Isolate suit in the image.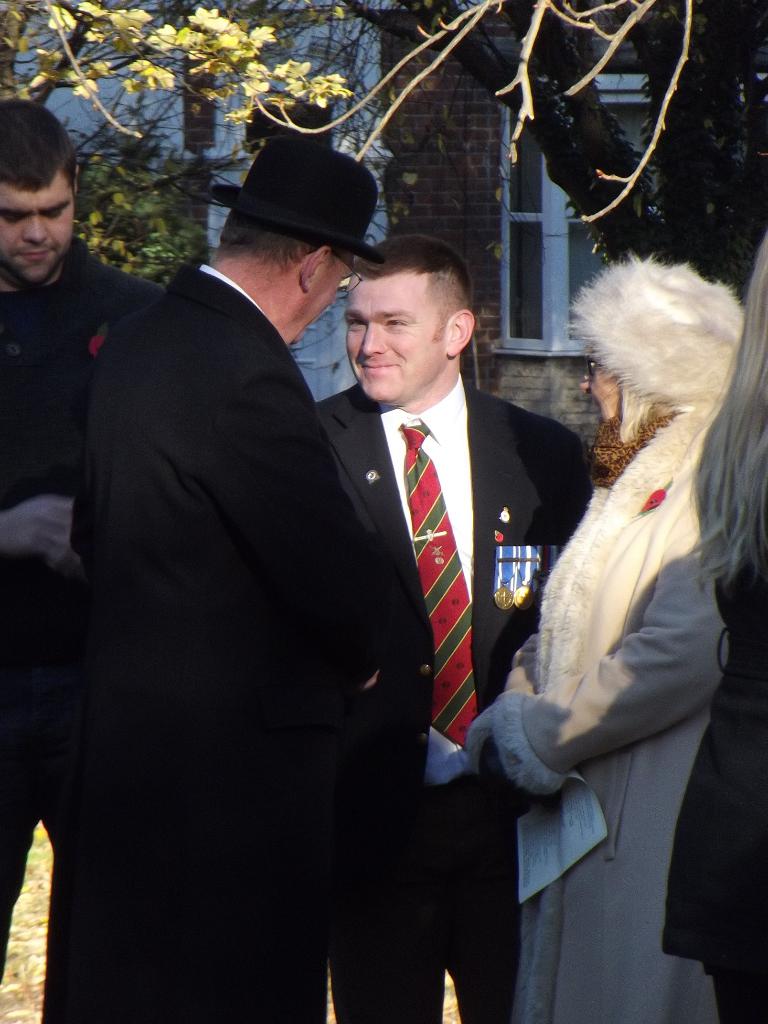
Isolated region: {"x1": 310, "y1": 367, "x2": 595, "y2": 1023}.
